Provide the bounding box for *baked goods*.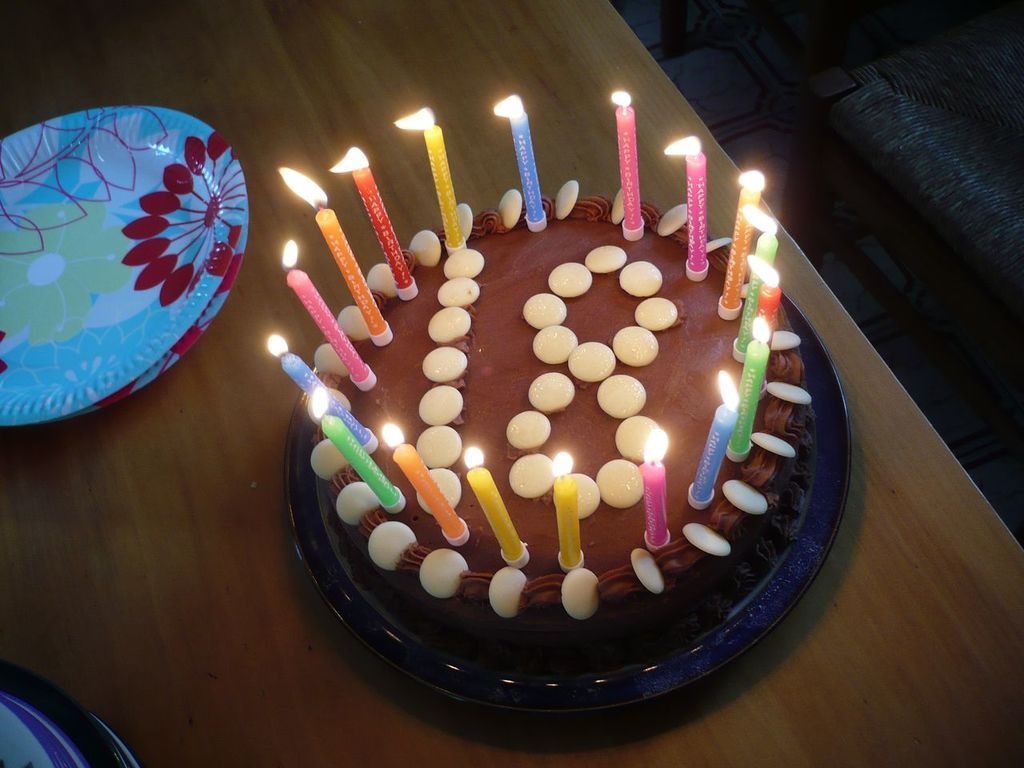
273:153:847:715.
